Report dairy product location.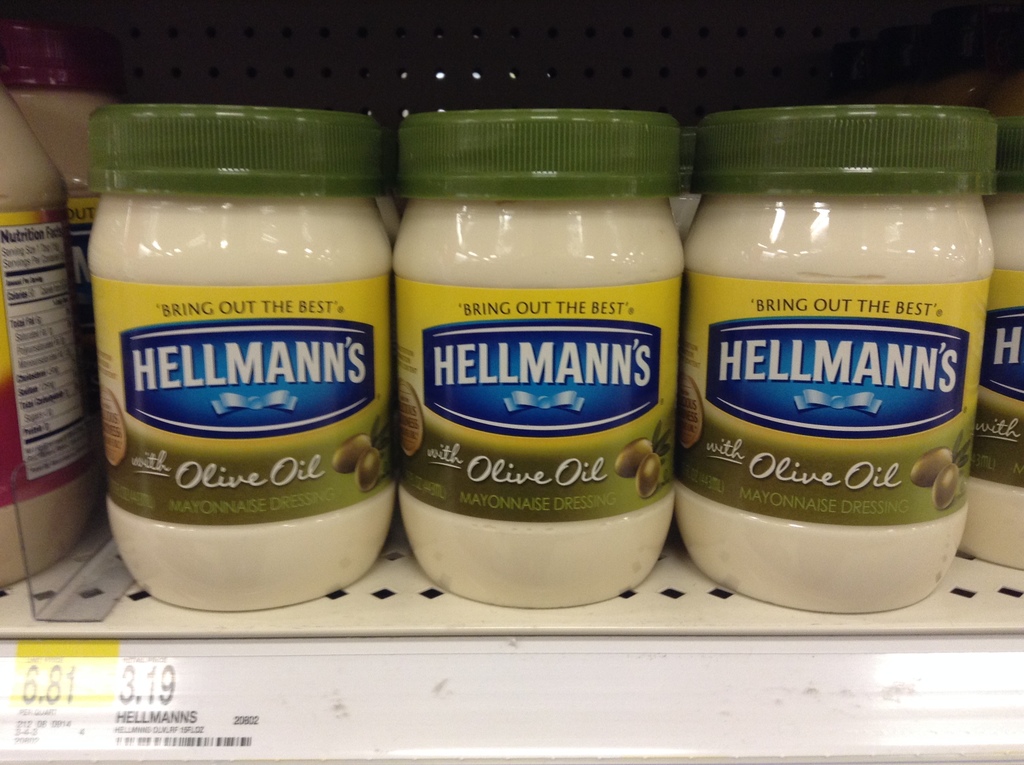
Report: (0,79,121,531).
